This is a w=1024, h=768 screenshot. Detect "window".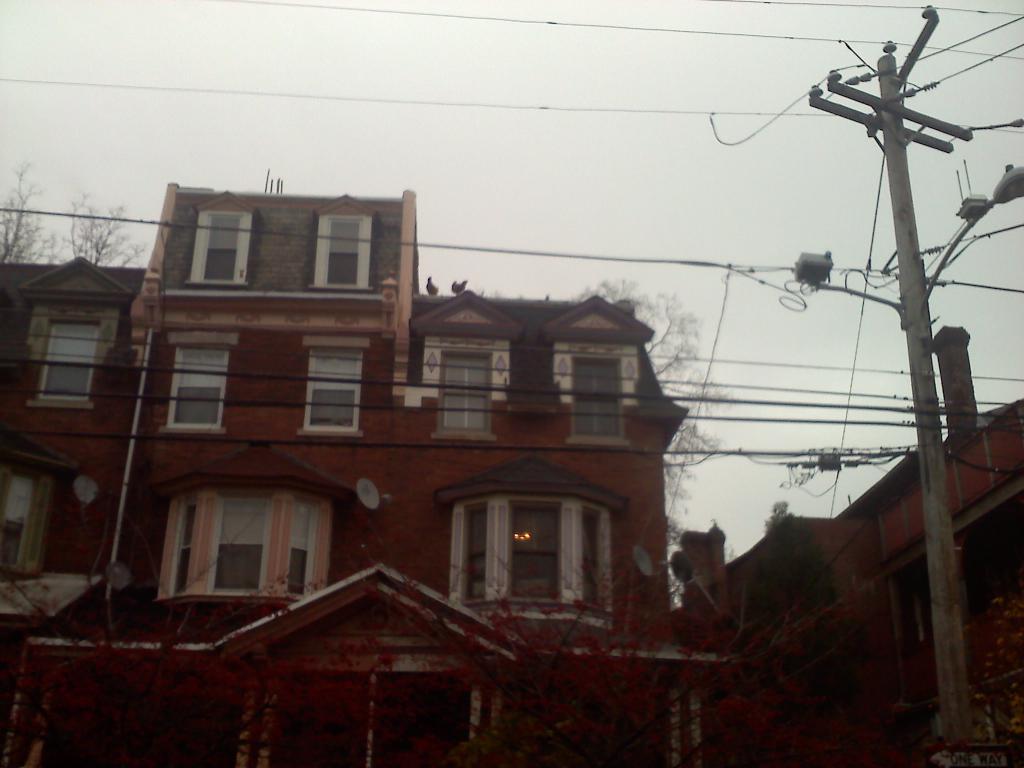
l=293, t=346, r=365, b=429.
